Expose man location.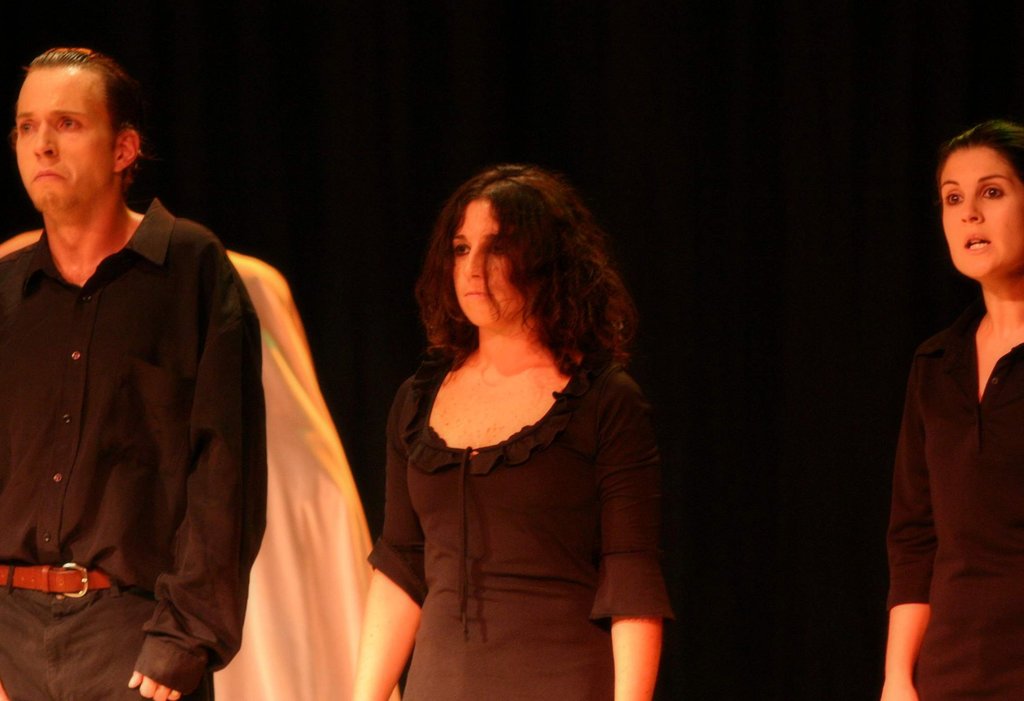
Exposed at <box>0,40,323,688</box>.
